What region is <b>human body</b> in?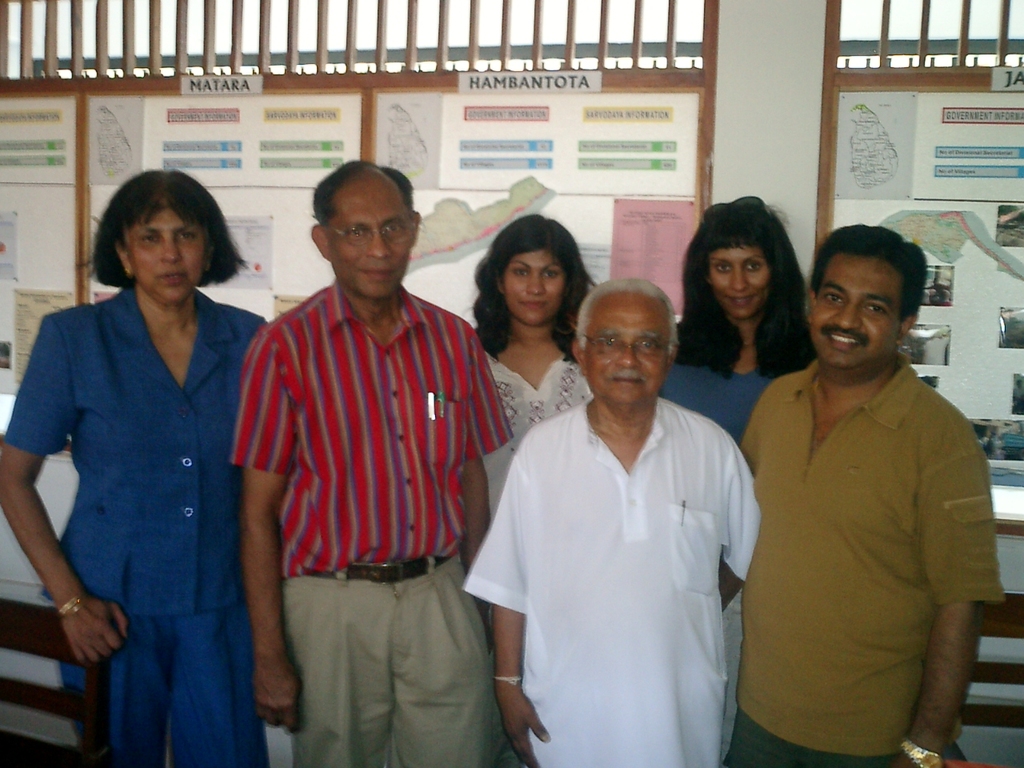
select_region(472, 293, 760, 767).
